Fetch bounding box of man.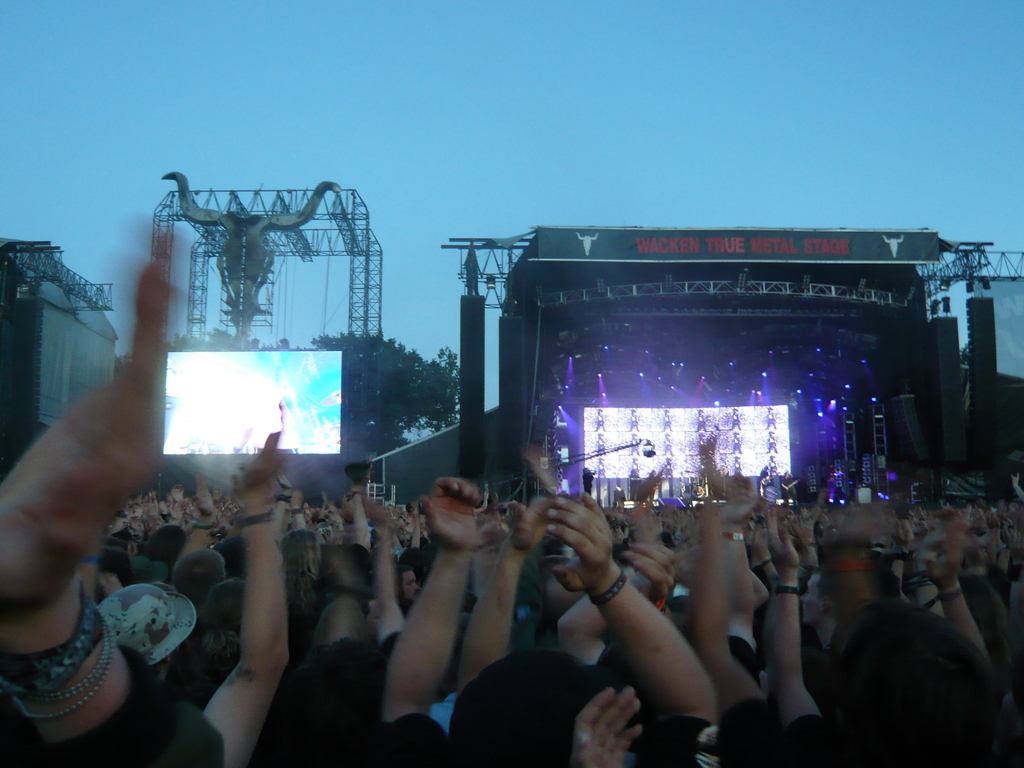
Bbox: 375,488,723,767.
